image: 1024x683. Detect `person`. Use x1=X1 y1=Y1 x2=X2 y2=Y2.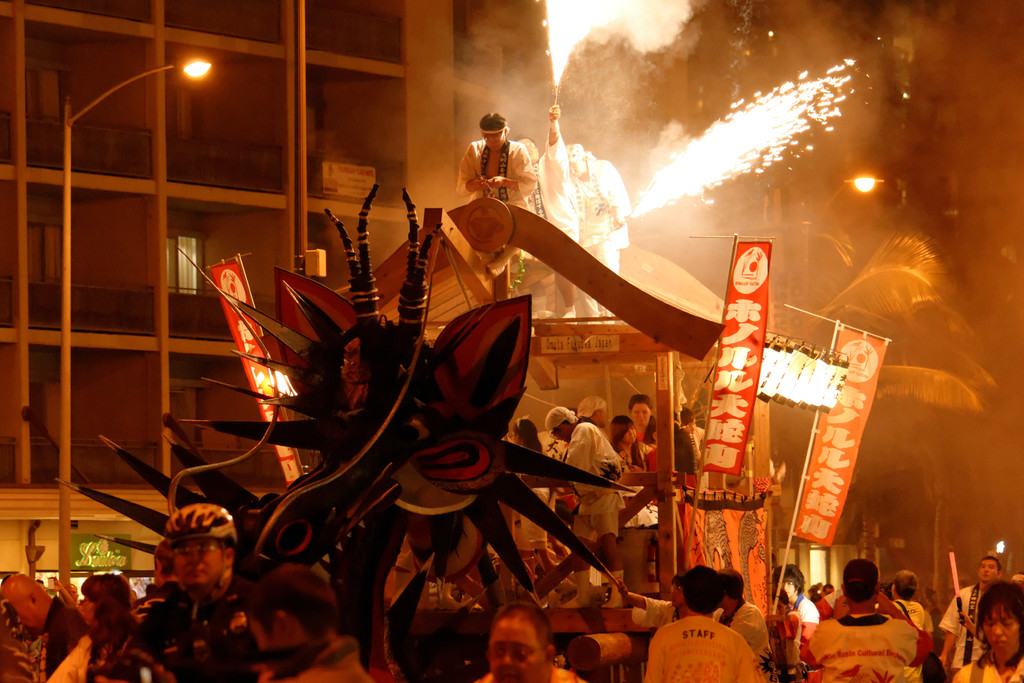
x1=582 y1=398 x2=612 y2=431.
